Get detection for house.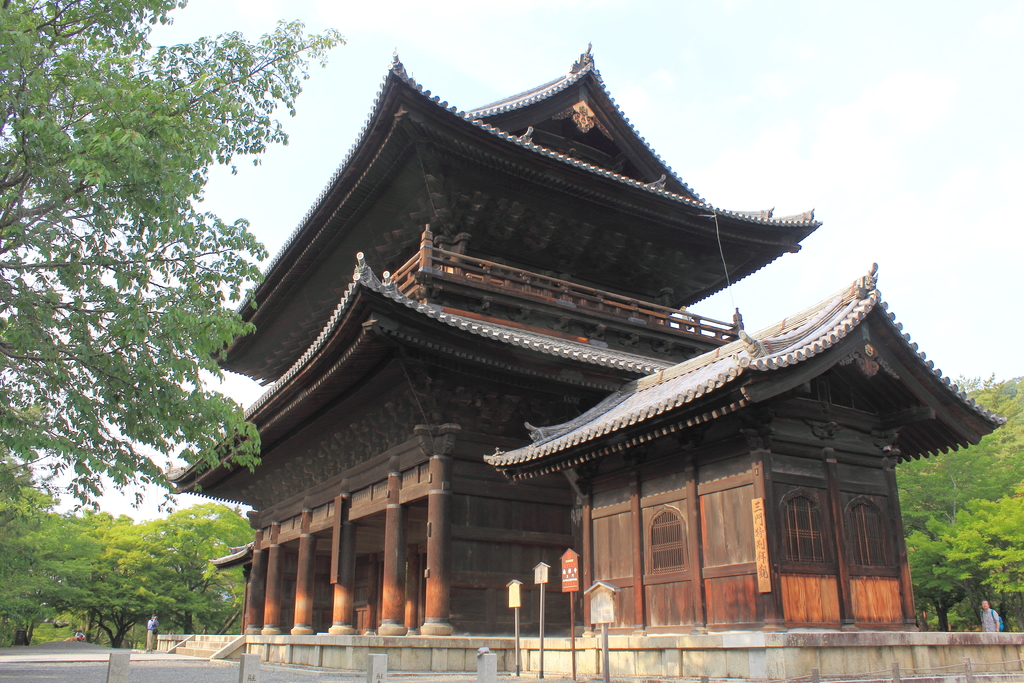
Detection: x1=160 y1=42 x2=1007 y2=641.
